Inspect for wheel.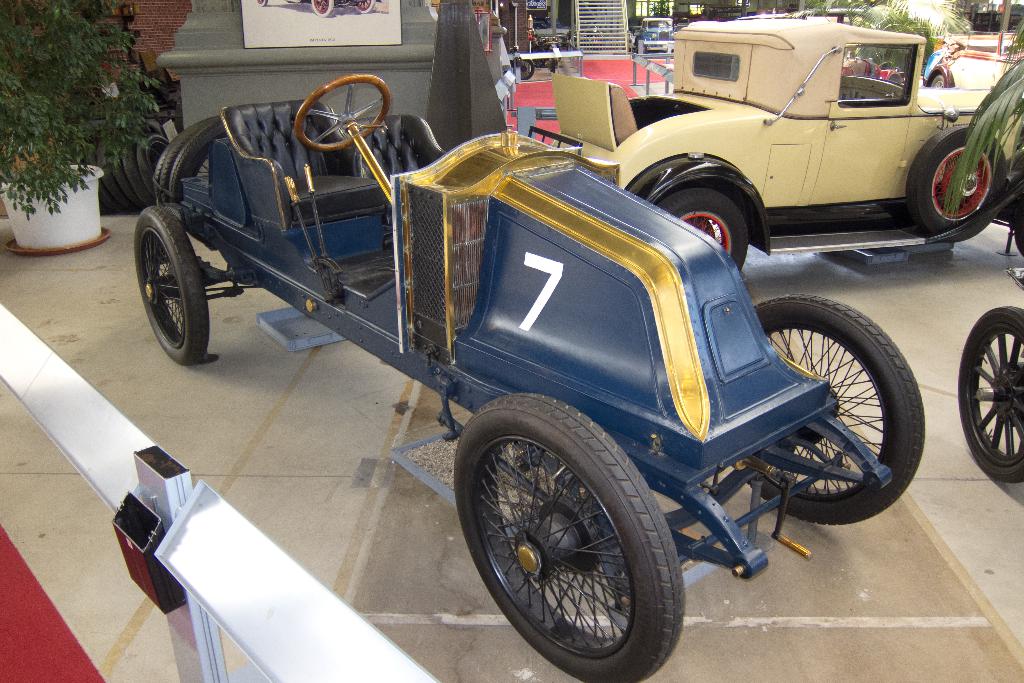
Inspection: (743,293,924,523).
